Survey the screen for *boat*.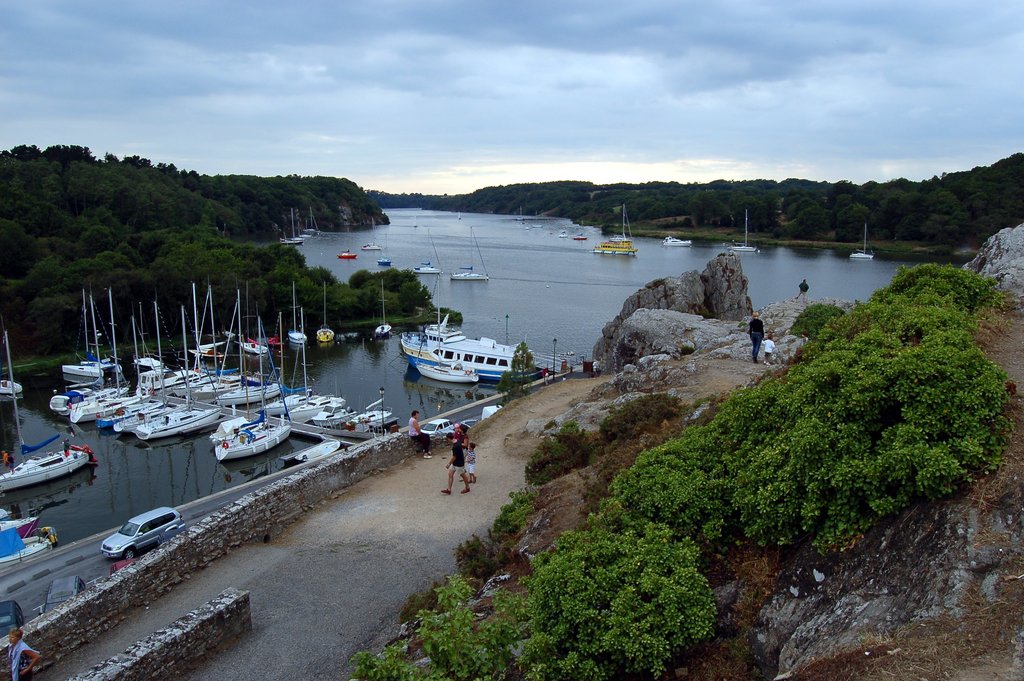
Survey found: bbox(184, 283, 212, 361).
